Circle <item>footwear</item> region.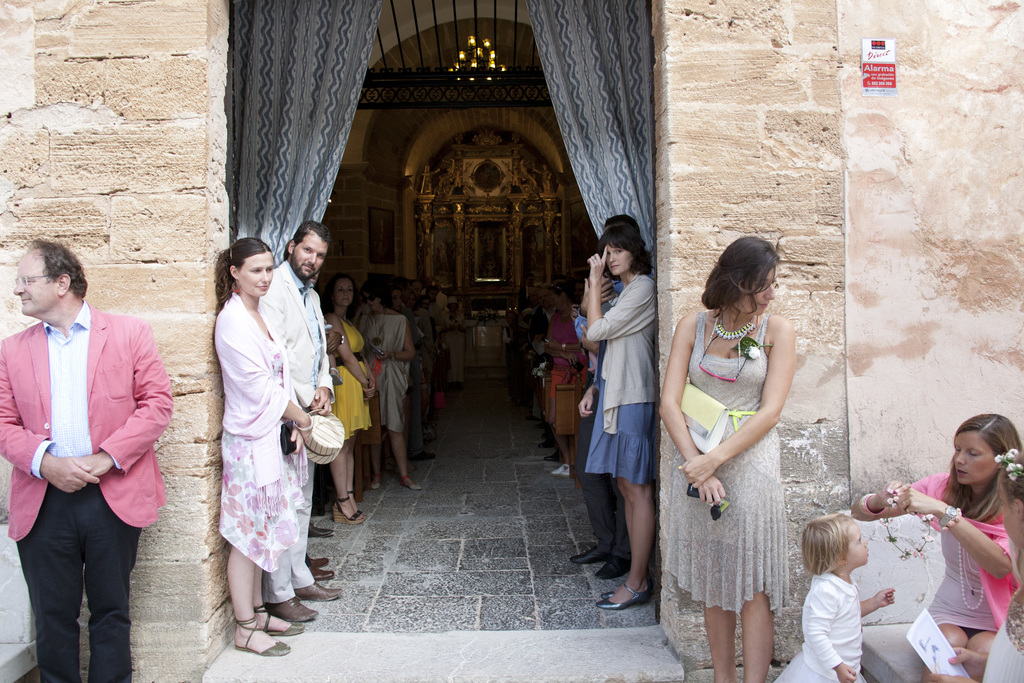
Region: 292, 583, 347, 604.
